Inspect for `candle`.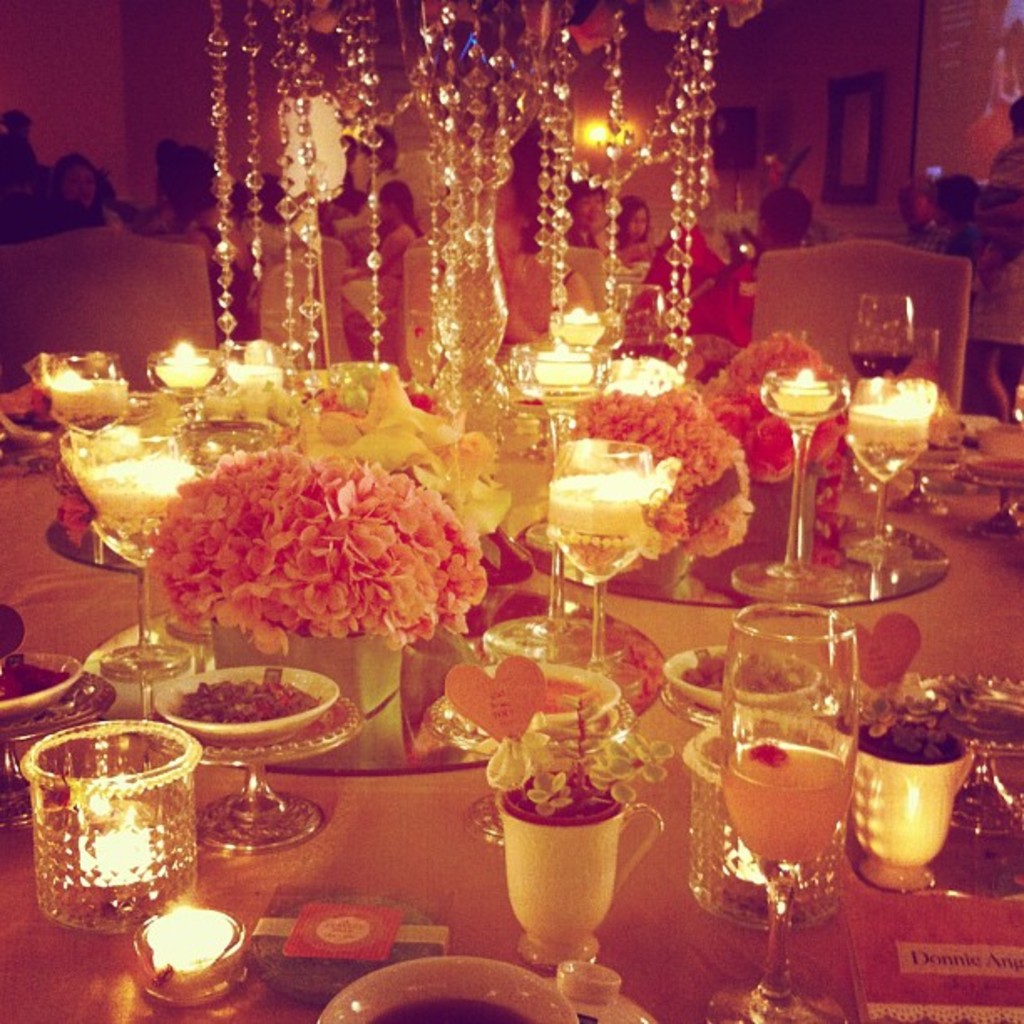
Inspection: {"left": 561, "top": 308, "right": 602, "bottom": 350}.
